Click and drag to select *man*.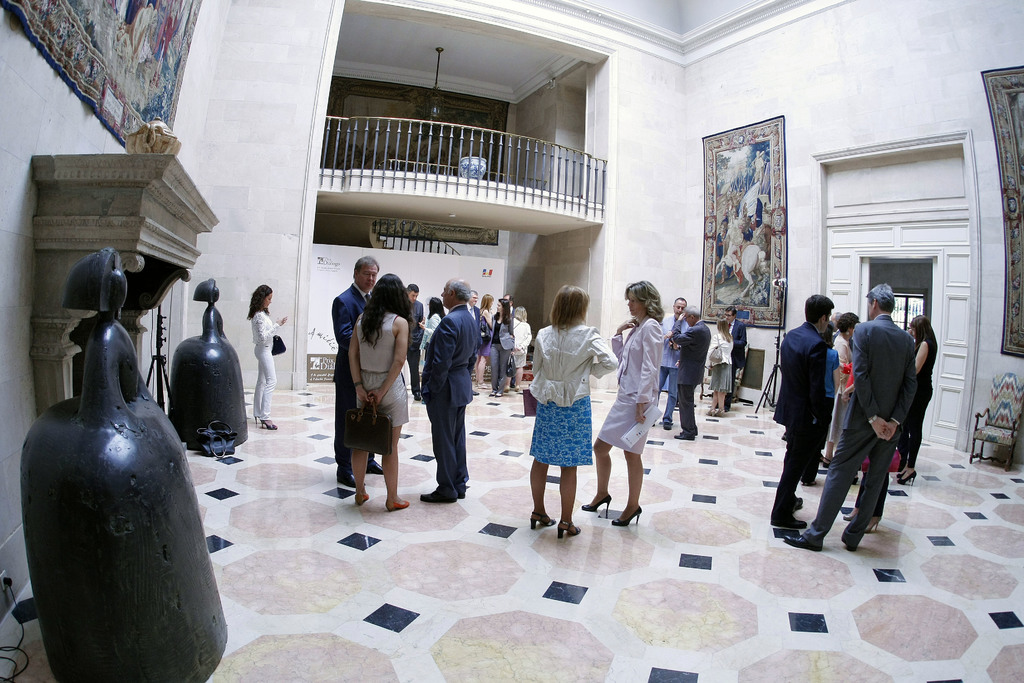
Selection: (left=467, top=290, right=484, bottom=352).
